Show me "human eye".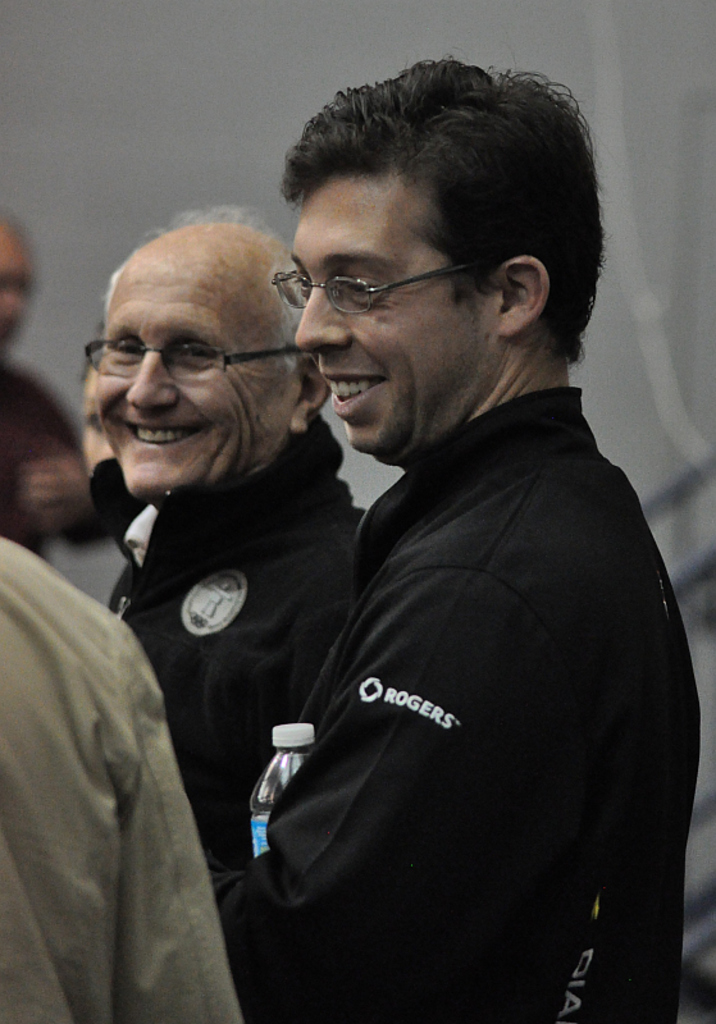
"human eye" is here: <box>289,264,313,296</box>.
